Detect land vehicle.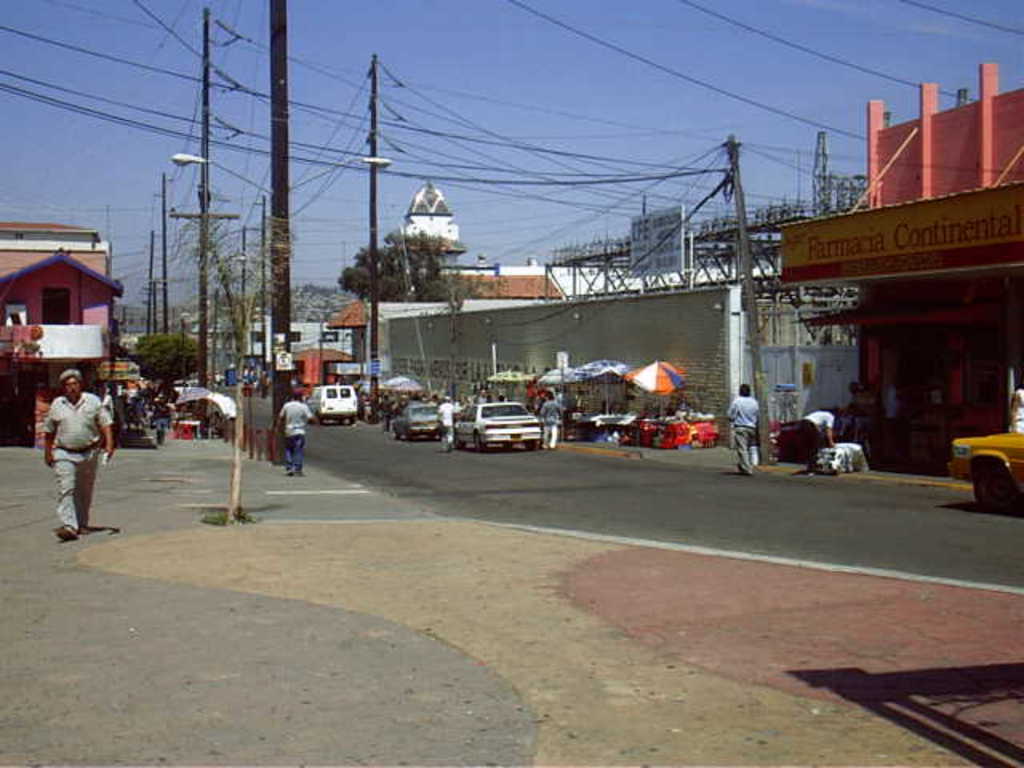
Detected at 941/427/1022/520.
